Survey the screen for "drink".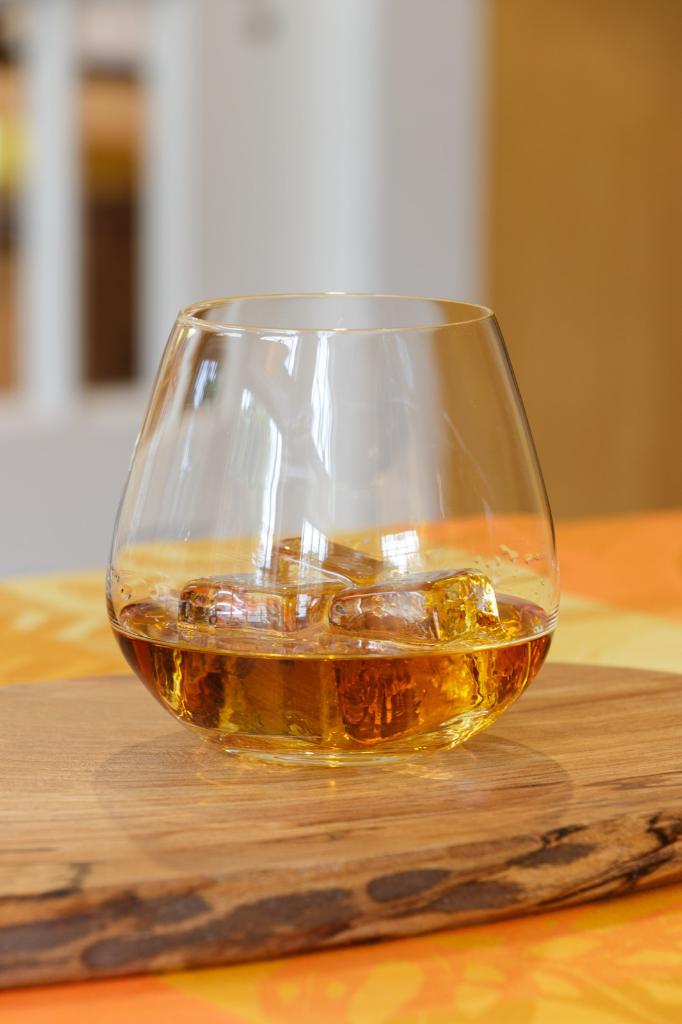
Survey found: 109:284:511:716.
